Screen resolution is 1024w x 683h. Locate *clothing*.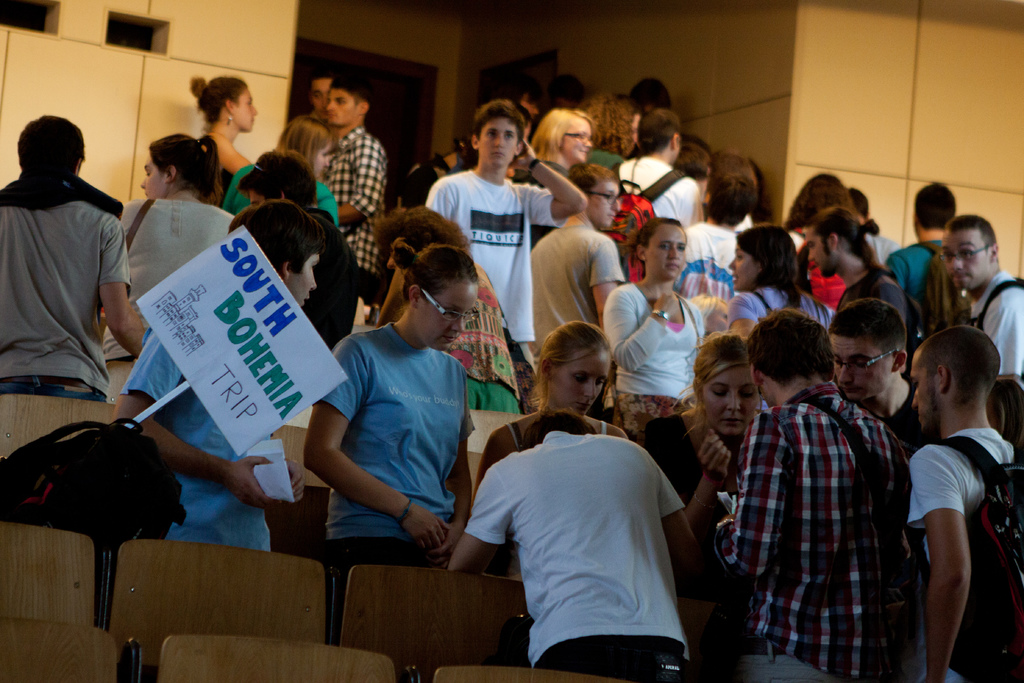
BBox(525, 213, 623, 374).
